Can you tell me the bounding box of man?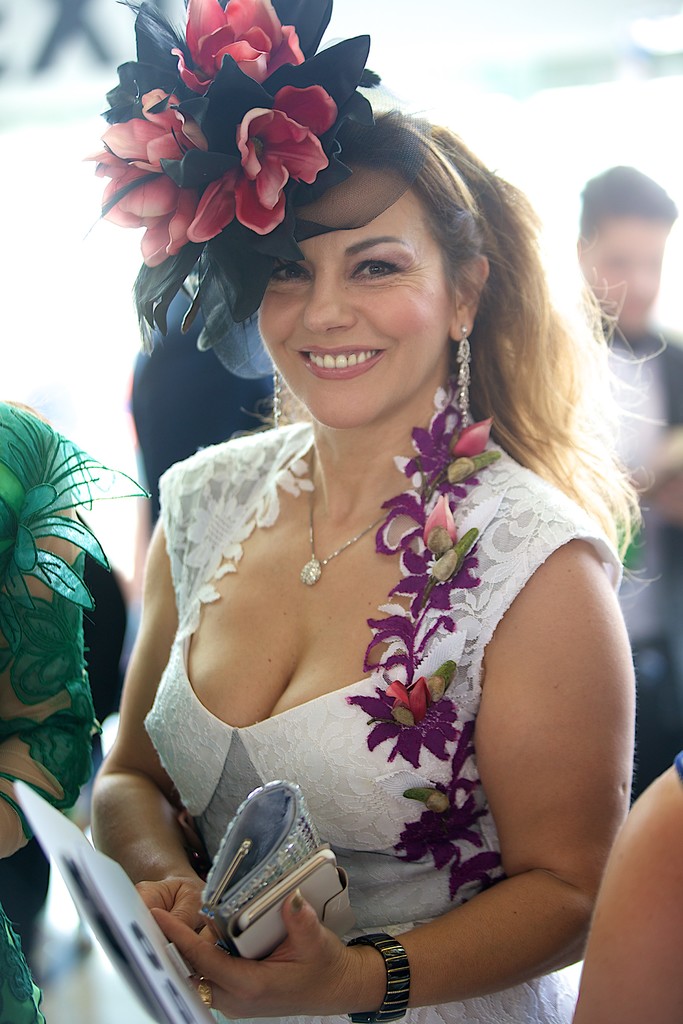
box(552, 164, 682, 802).
